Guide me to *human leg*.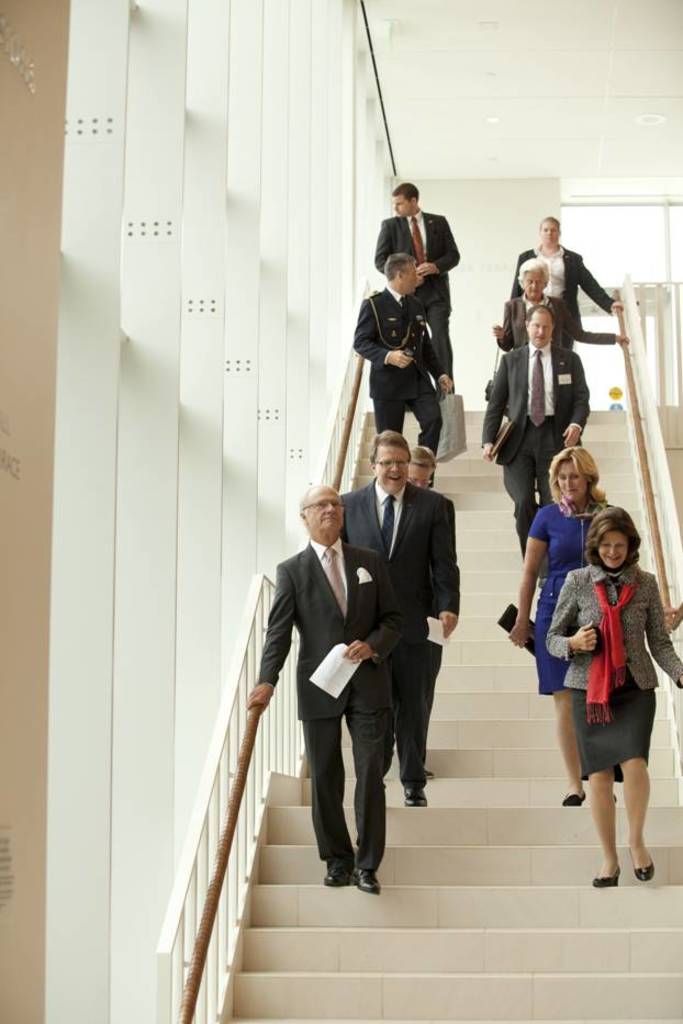
Guidance: l=600, t=772, r=622, b=888.
